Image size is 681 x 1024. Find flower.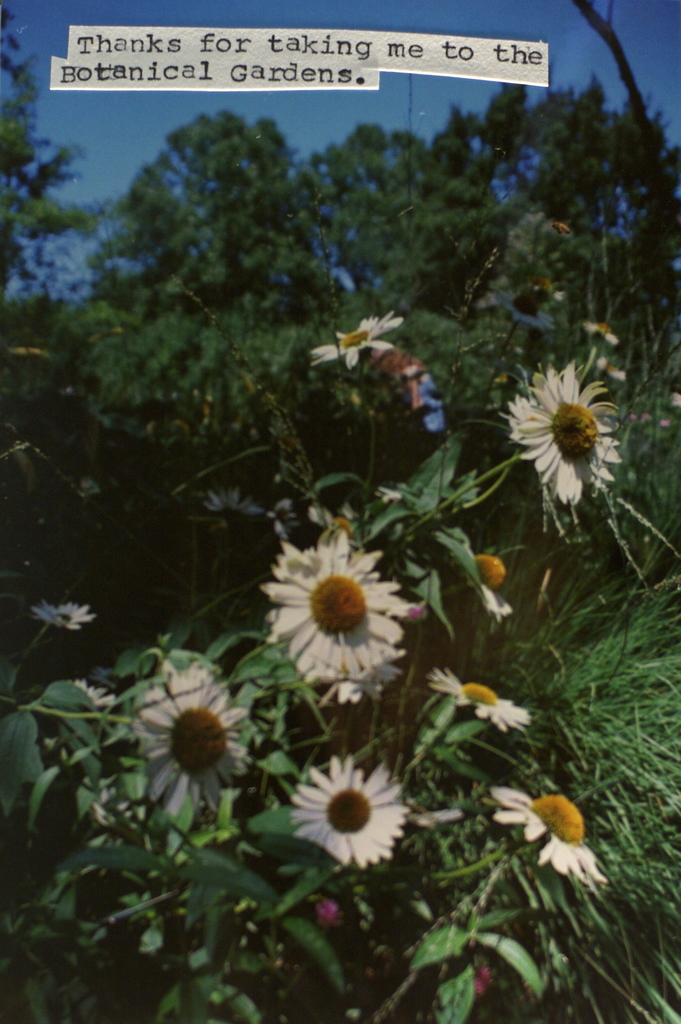
box=[310, 896, 338, 931].
